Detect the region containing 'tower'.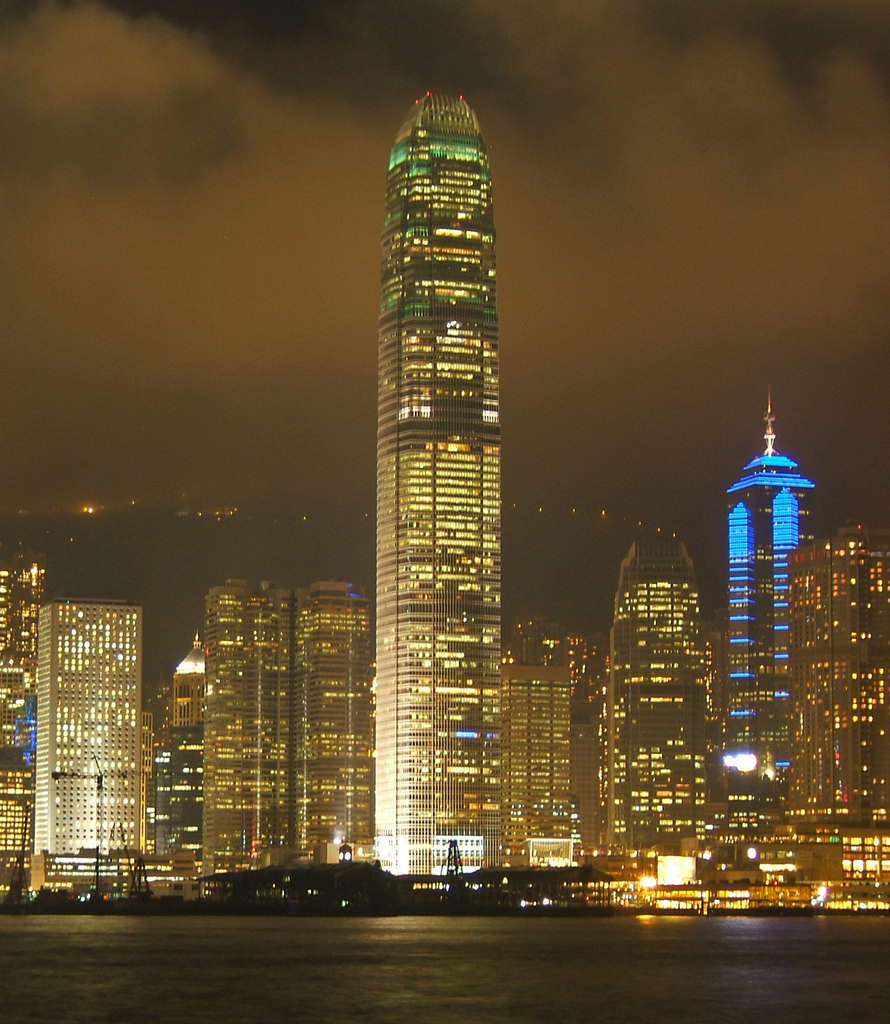
x1=29, y1=600, x2=150, y2=881.
